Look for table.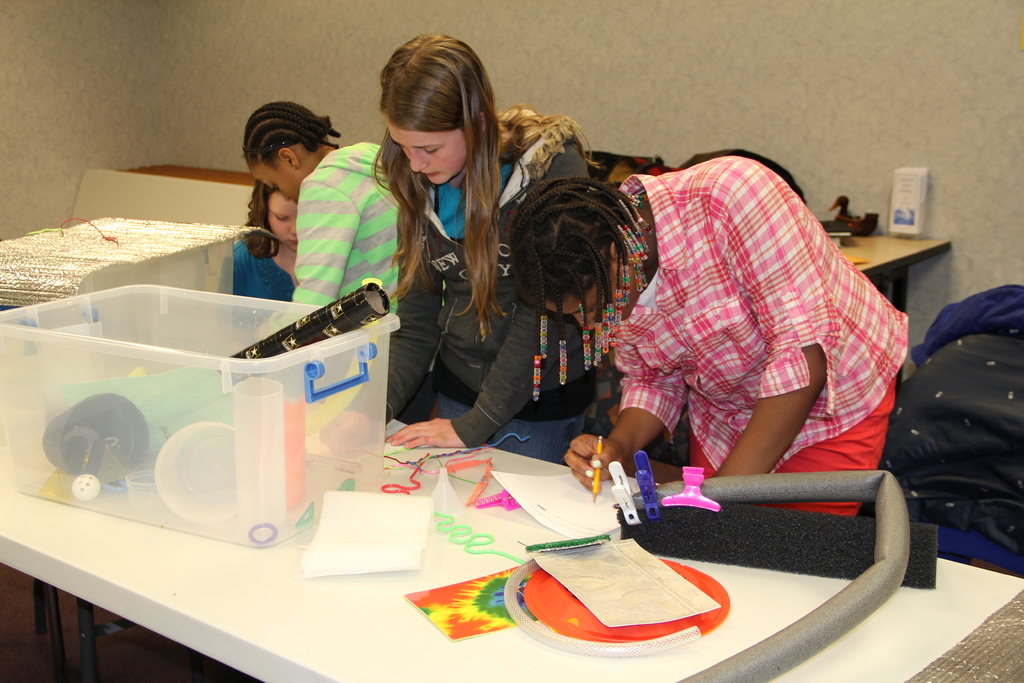
Found: <box>0,413,1022,682</box>.
